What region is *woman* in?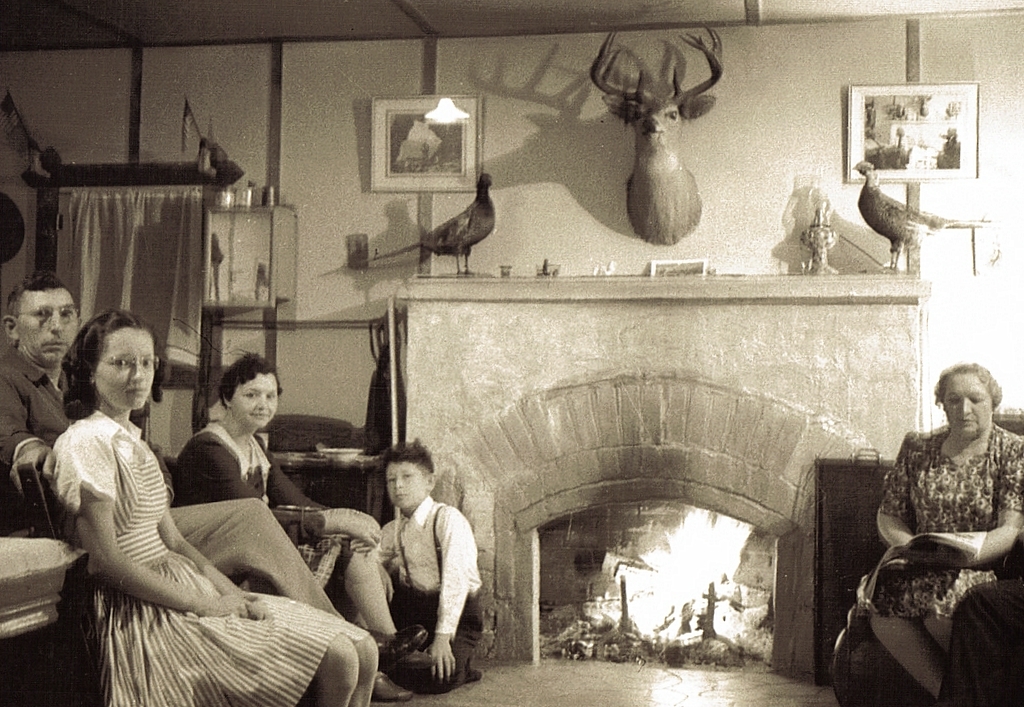
box=[38, 305, 382, 706].
